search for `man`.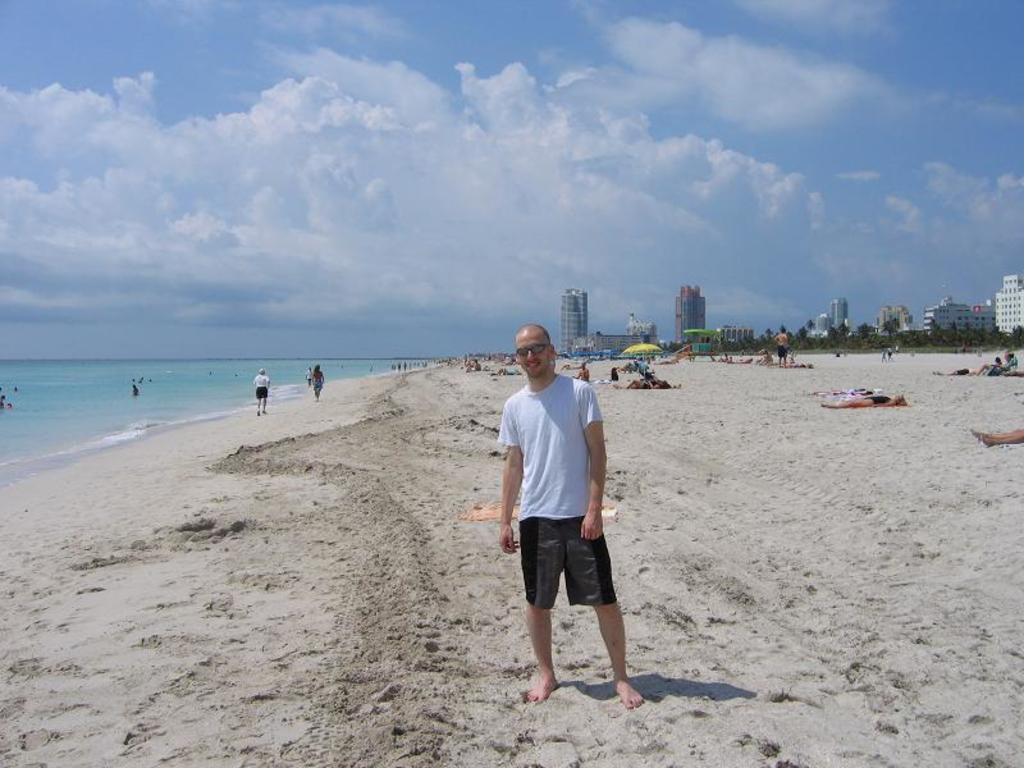
Found at BBox(771, 329, 787, 369).
